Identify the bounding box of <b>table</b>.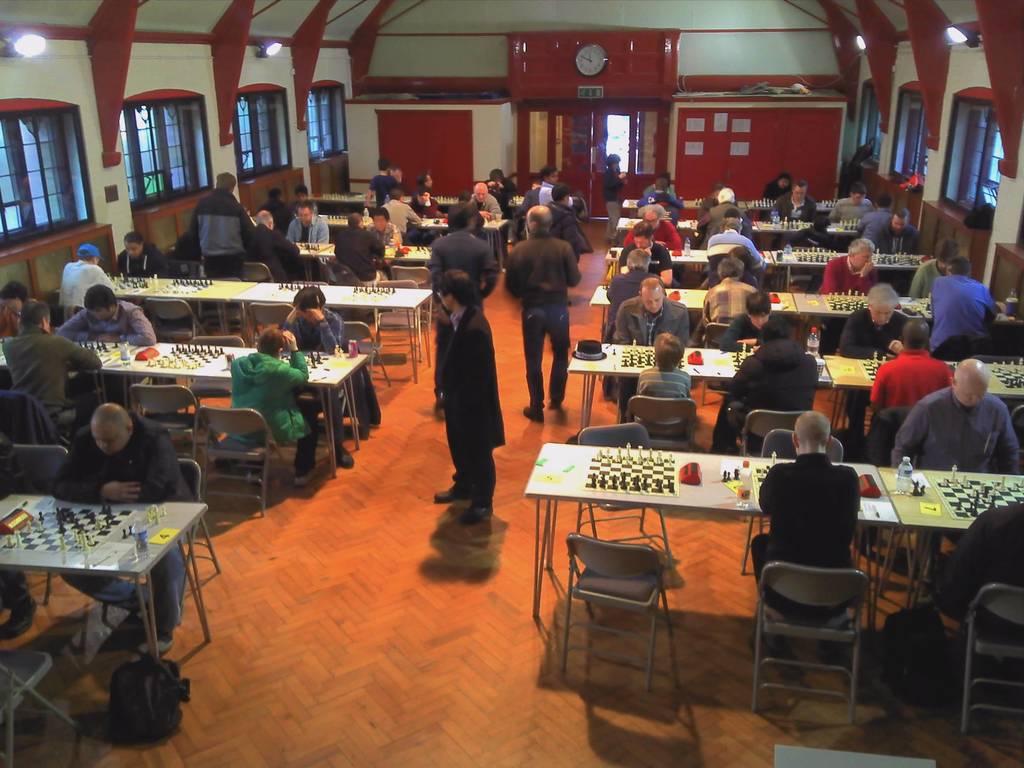
select_region(234, 278, 435, 378).
